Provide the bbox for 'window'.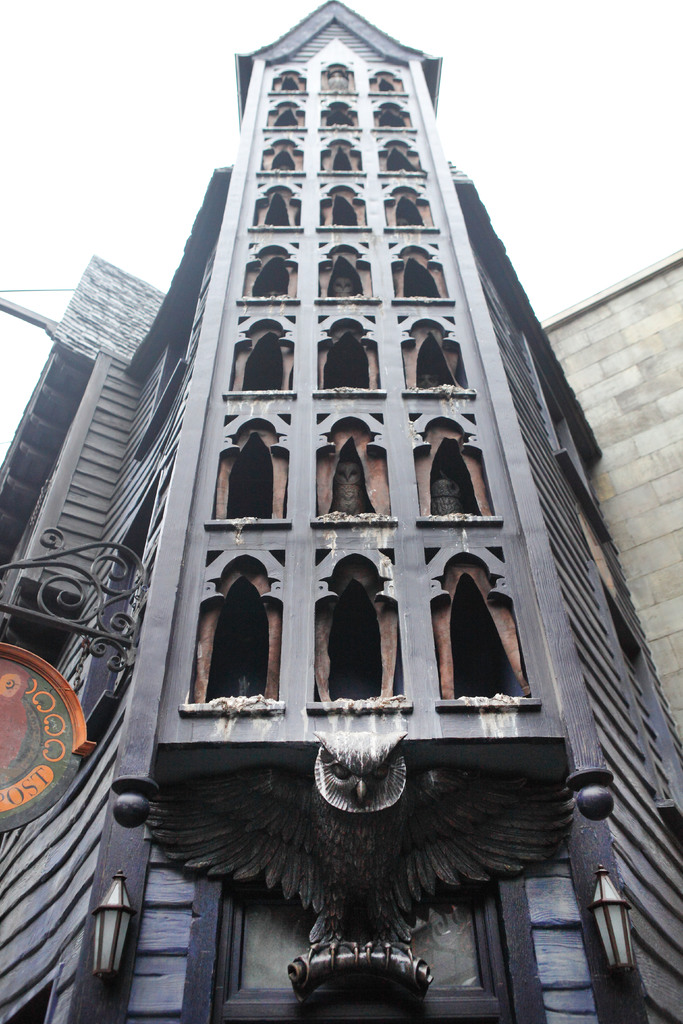
(227,883,504,1019).
